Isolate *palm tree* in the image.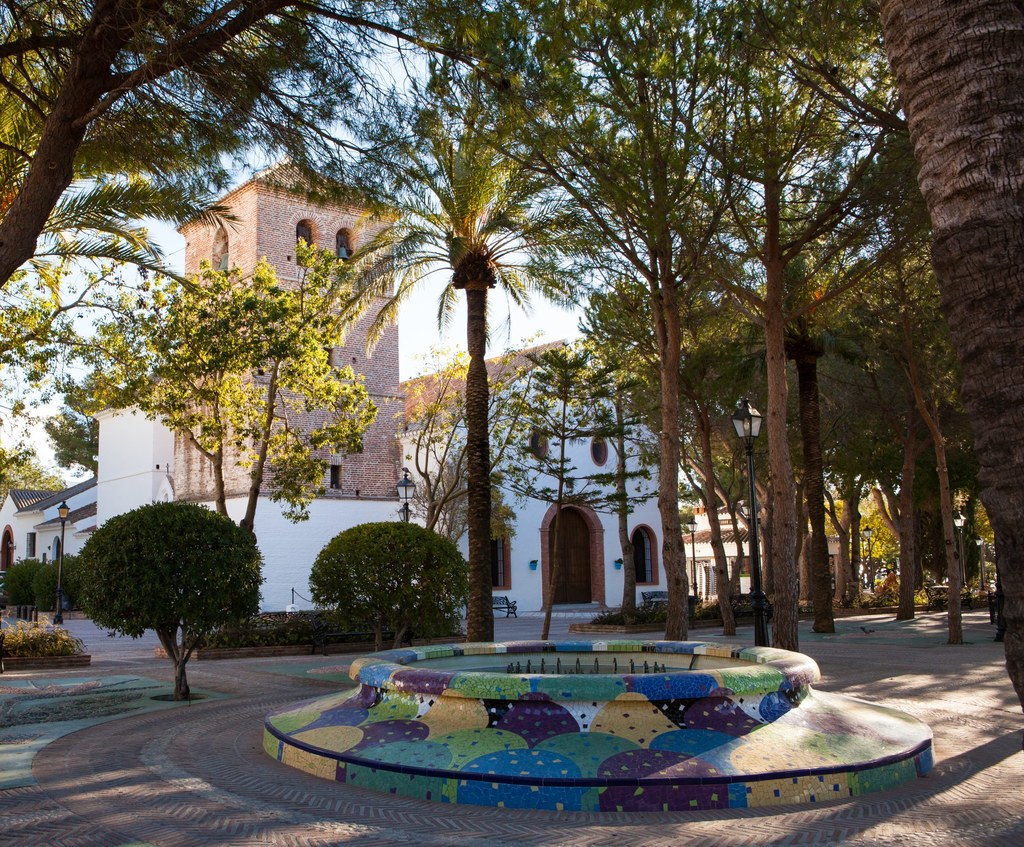
Isolated region: <box>851,277,979,618</box>.
